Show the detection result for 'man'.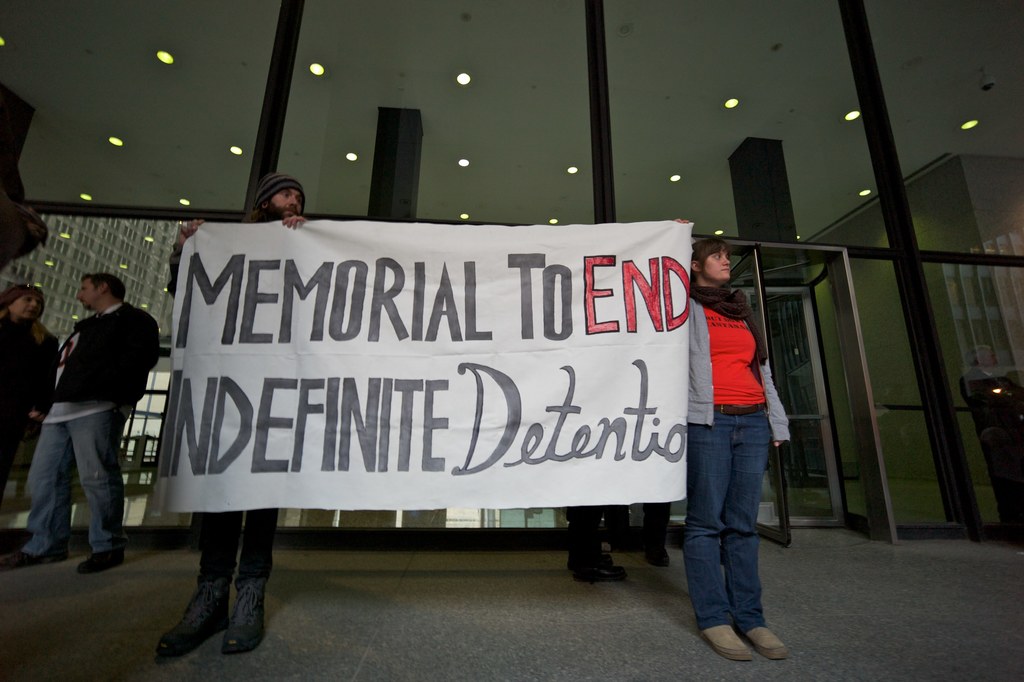
0:268:168:574.
